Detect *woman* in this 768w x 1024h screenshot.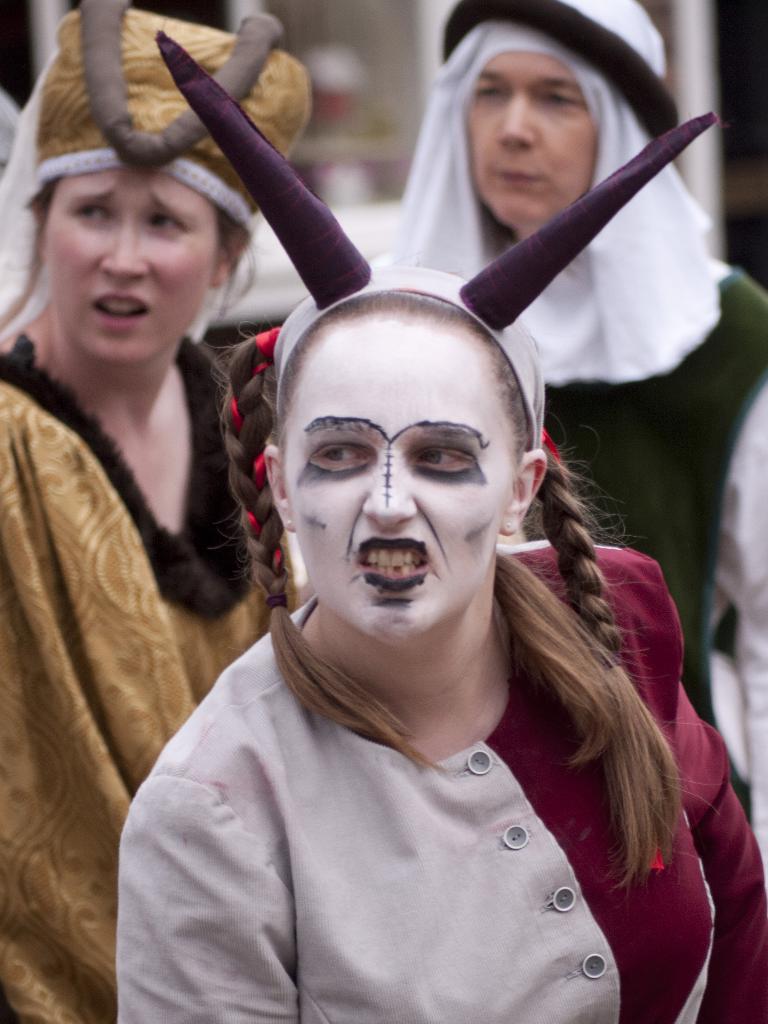
Detection: left=0, top=0, right=315, bottom=1023.
